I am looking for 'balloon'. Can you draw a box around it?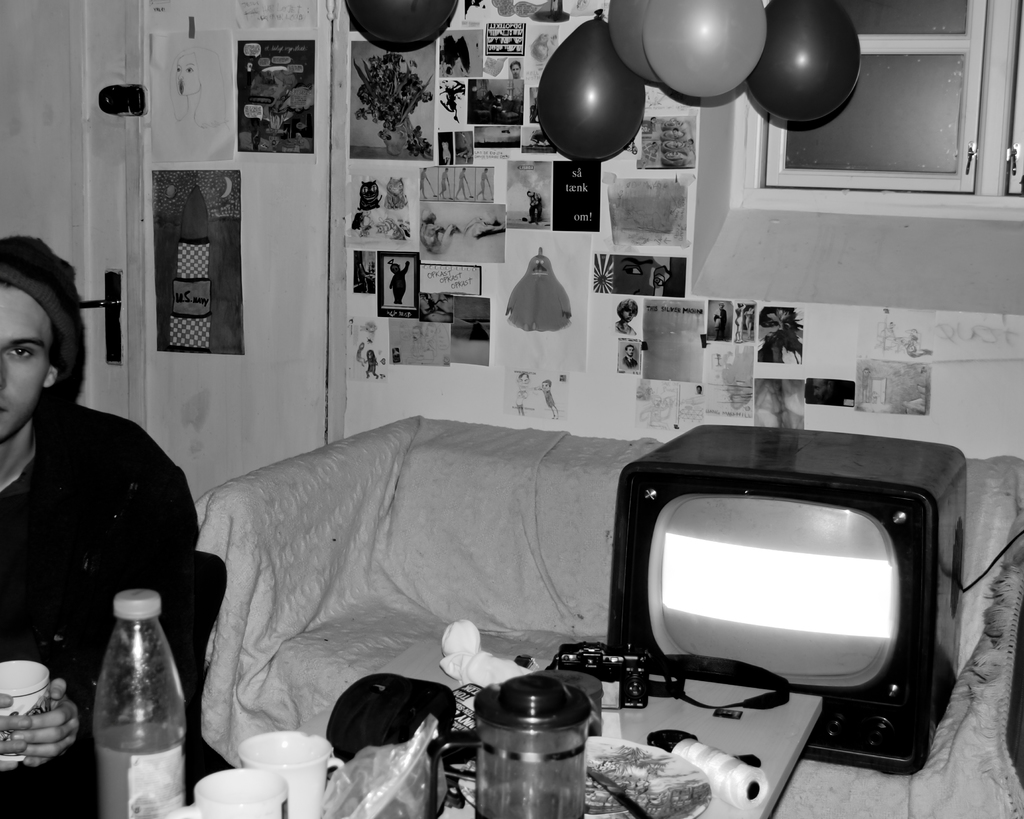
Sure, the bounding box is (347, 0, 460, 43).
